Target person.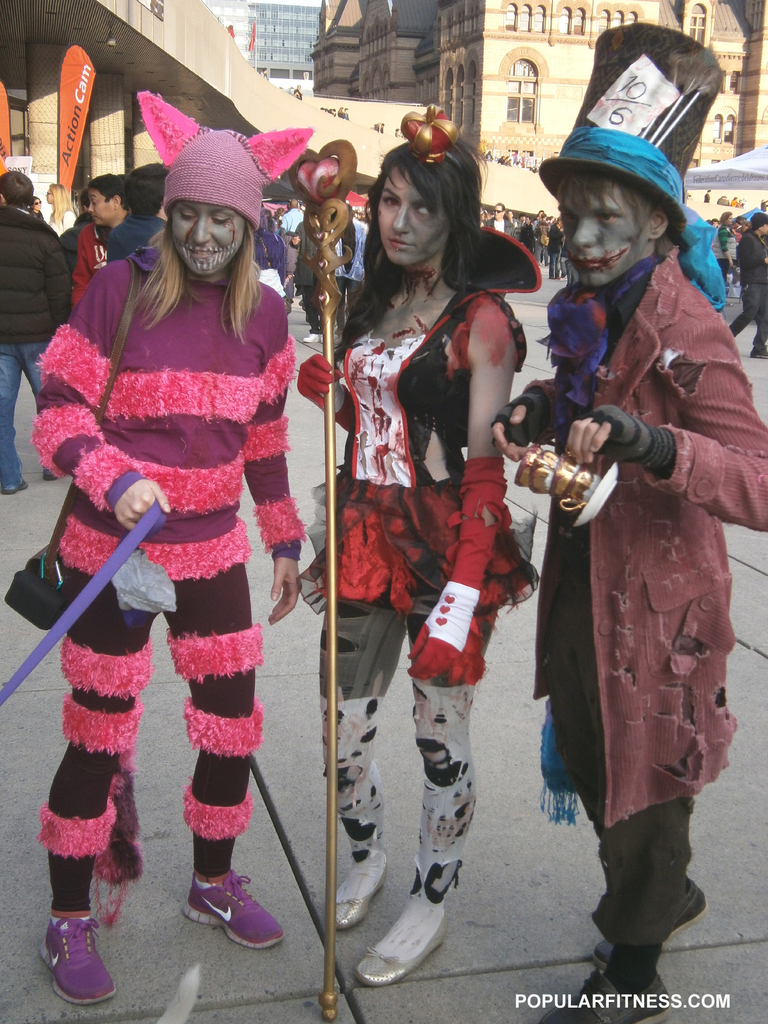
Target region: select_region(35, 89, 317, 1012).
